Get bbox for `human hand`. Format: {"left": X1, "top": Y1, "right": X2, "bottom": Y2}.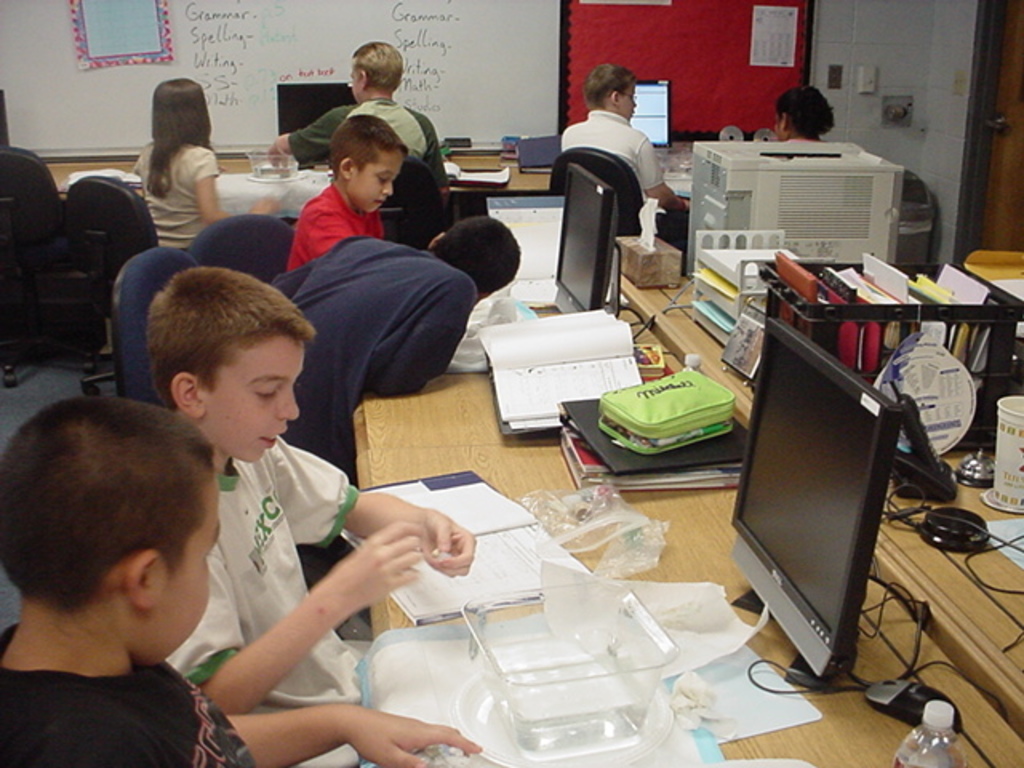
{"left": 418, "top": 504, "right": 477, "bottom": 576}.
